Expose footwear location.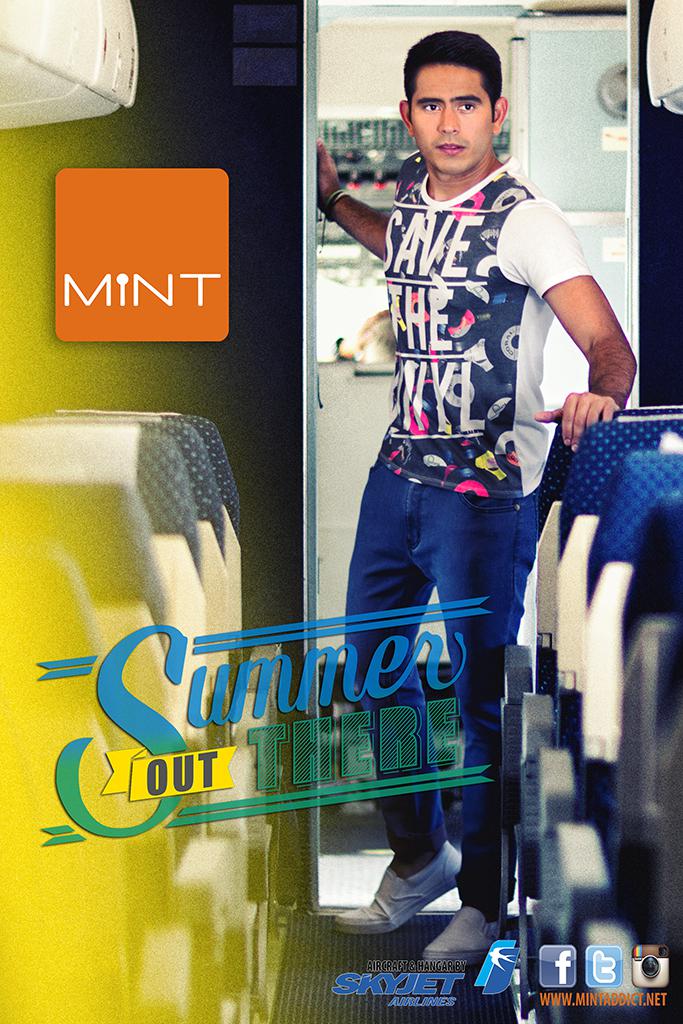
Exposed at [left=420, top=906, right=505, bottom=985].
